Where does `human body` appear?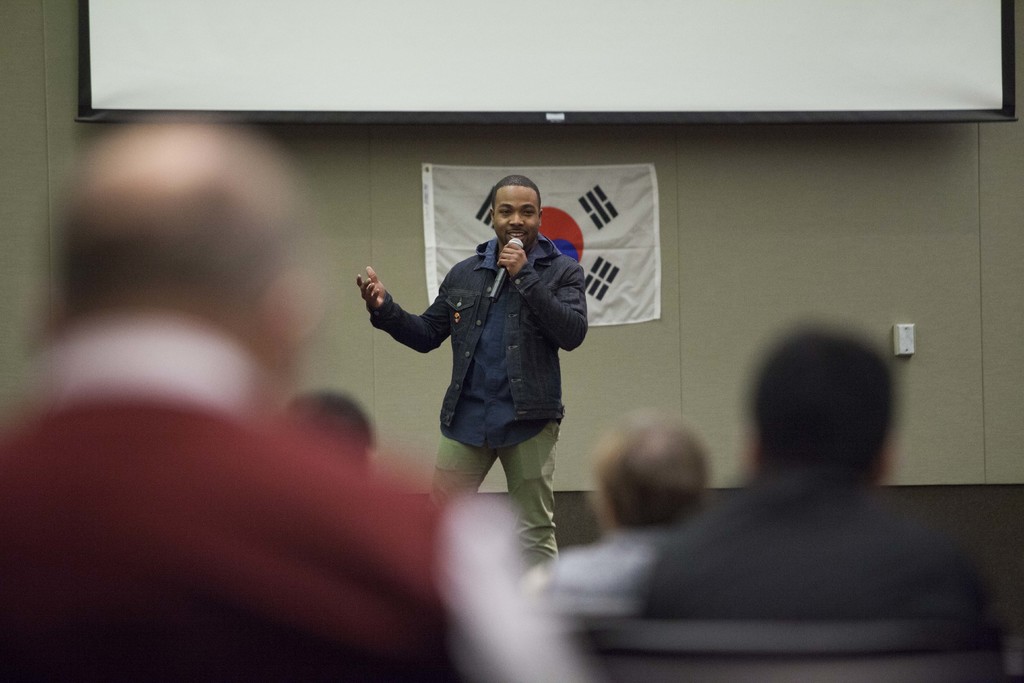
Appears at <bbox>373, 183, 603, 561</bbox>.
